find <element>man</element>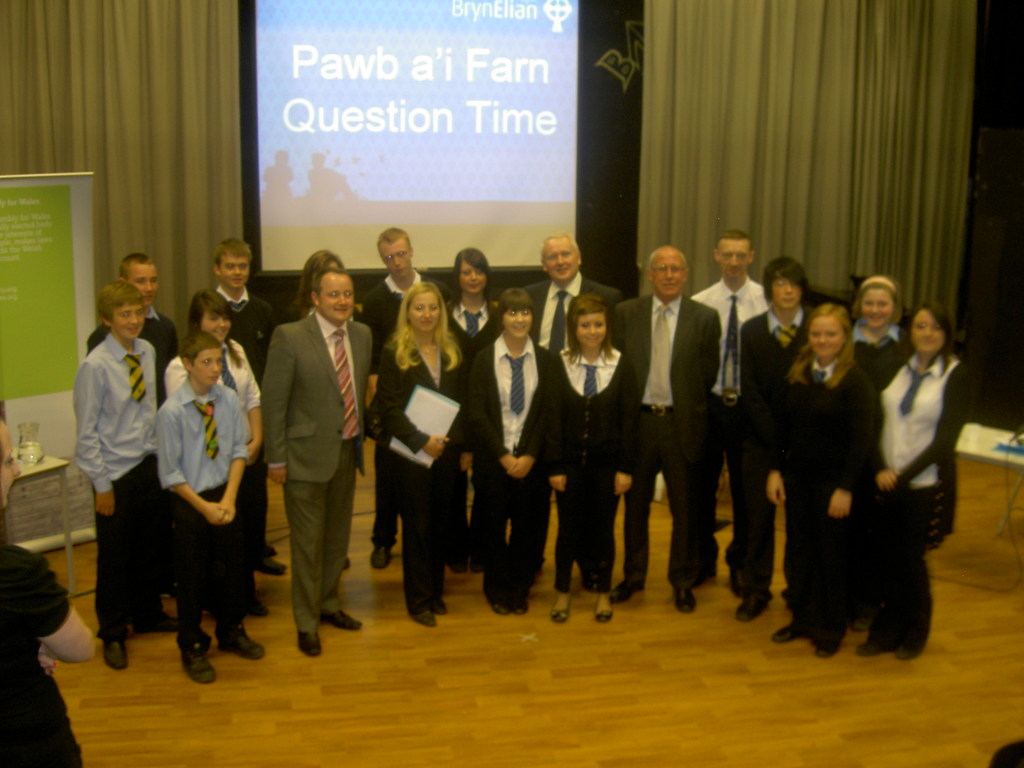
x1=242, y1=250, x2=371, y2=682
